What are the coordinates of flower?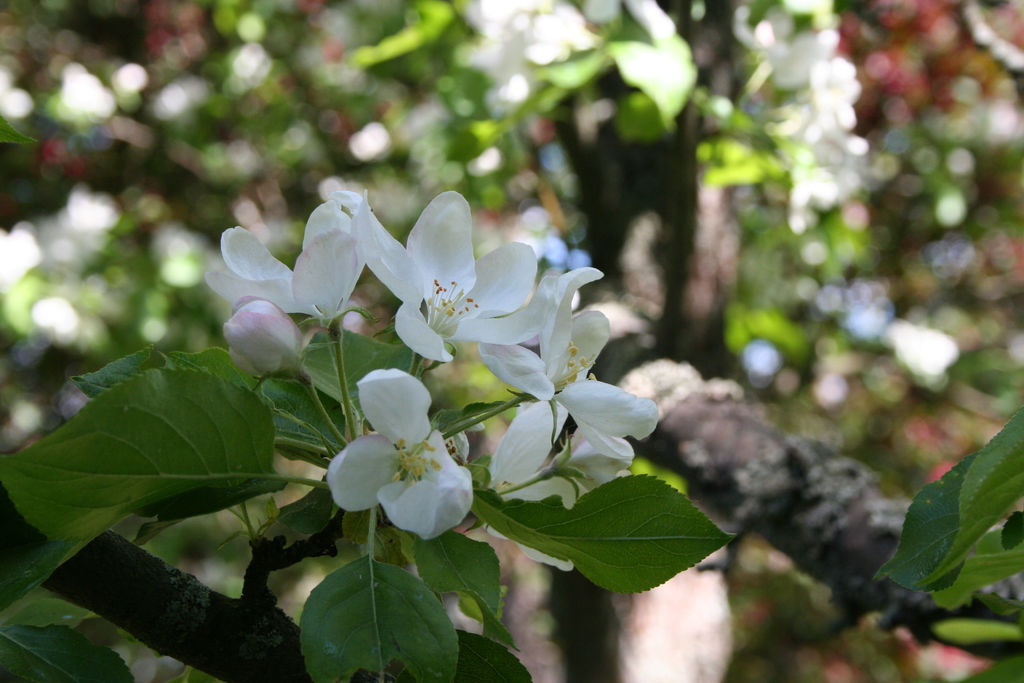
(x1=477, y1=266, x2=660, y2=488).
